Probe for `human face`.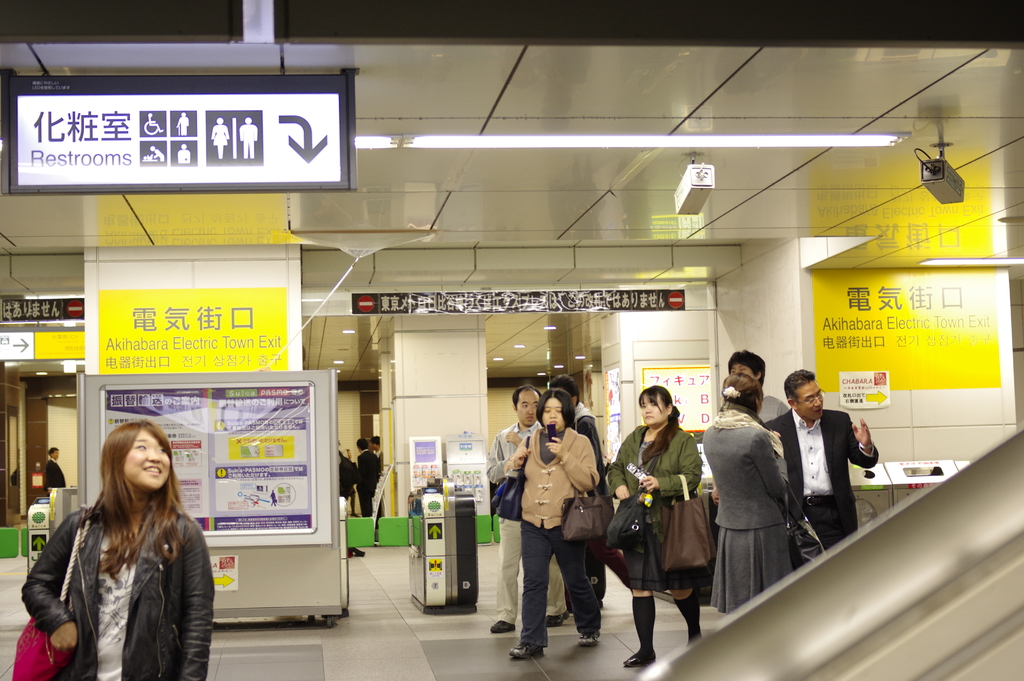
Probe result: BBox(127, 432, 168, 489).
